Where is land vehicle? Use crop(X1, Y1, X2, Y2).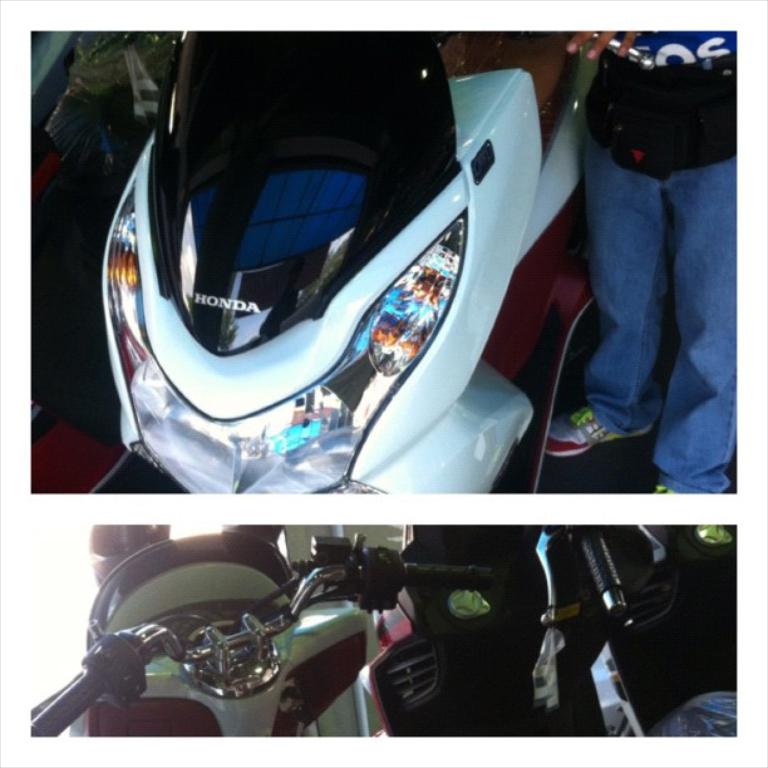
crop(53, 0, 581, 498).
